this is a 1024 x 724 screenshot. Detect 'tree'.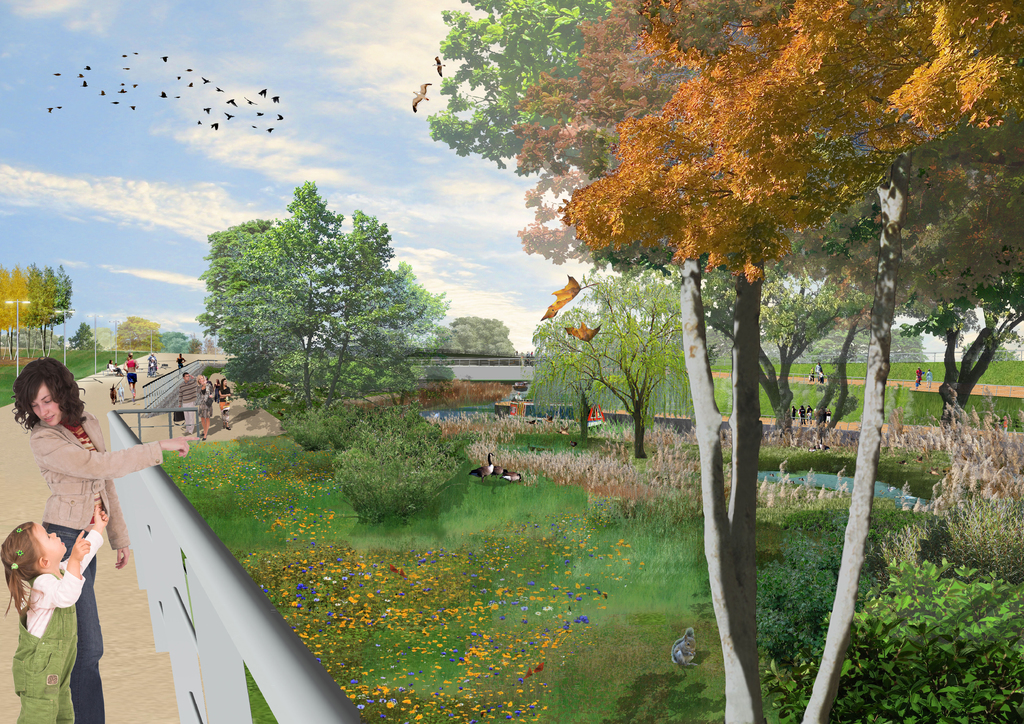
189, 338, 206, 359.
